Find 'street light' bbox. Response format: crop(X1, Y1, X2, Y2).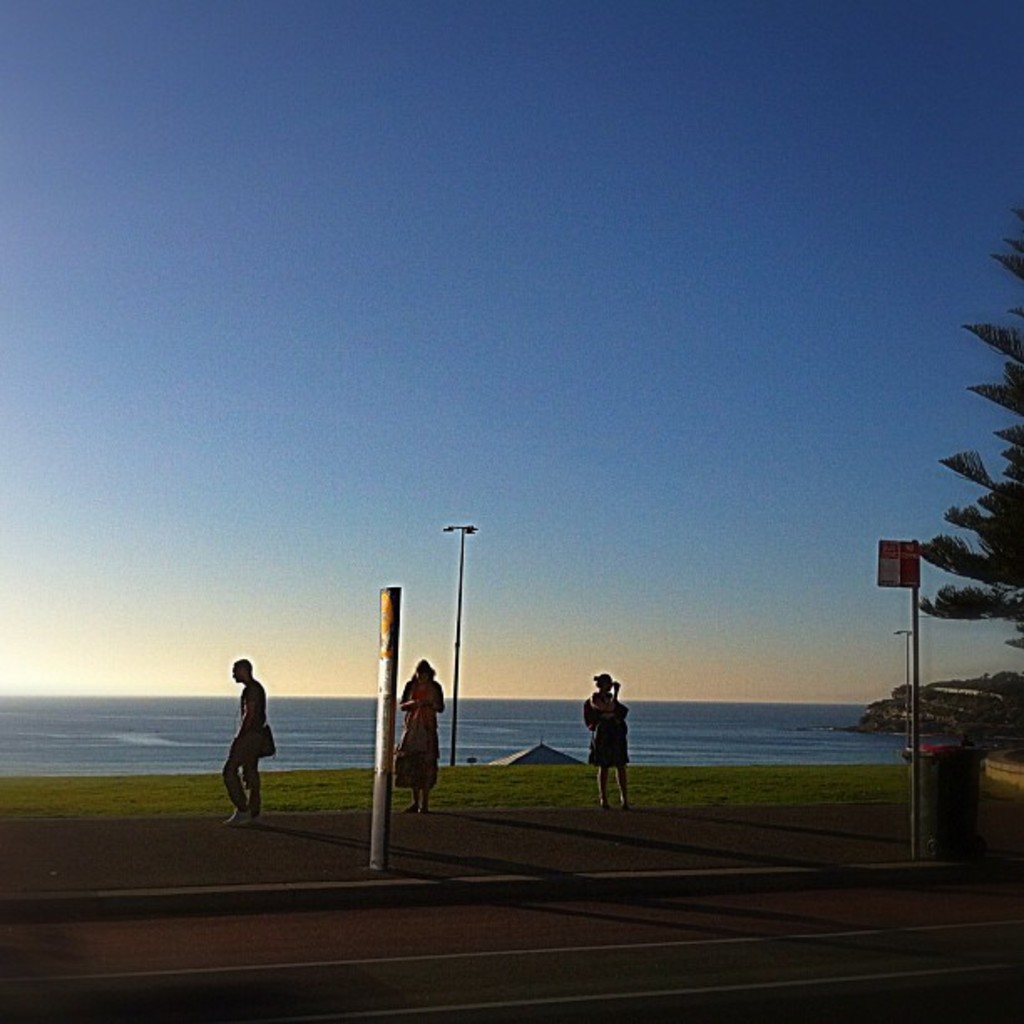
crop(443, 519, 477, 770).
